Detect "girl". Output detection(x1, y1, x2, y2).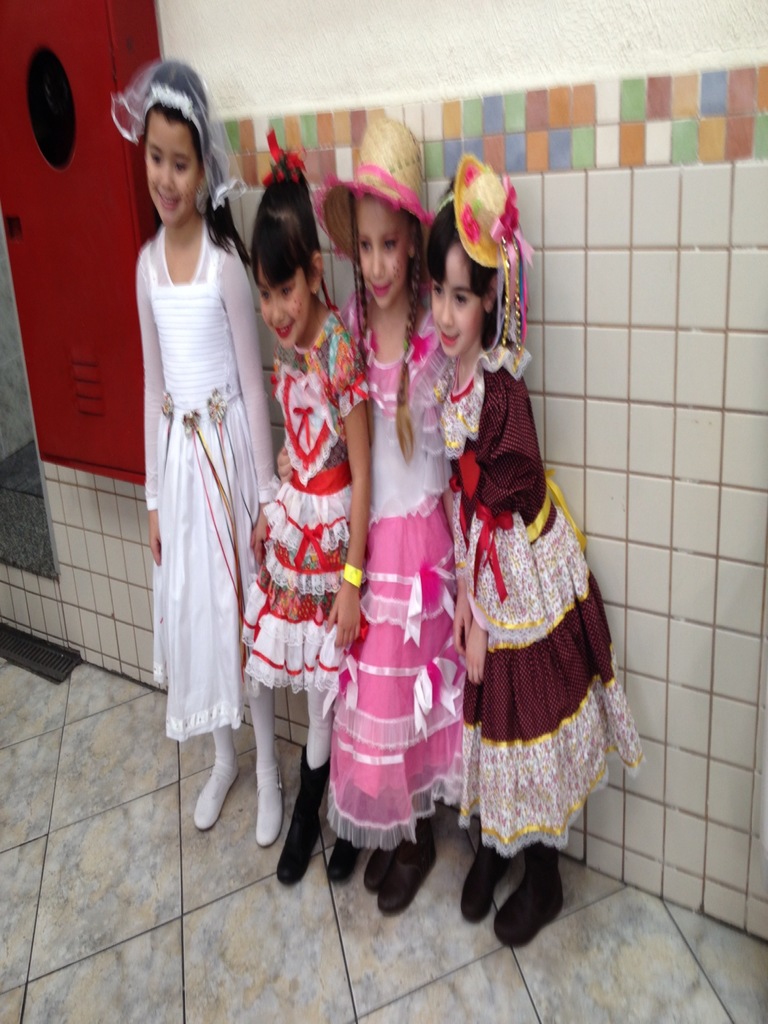
detection(109, 57, 262, 851).
